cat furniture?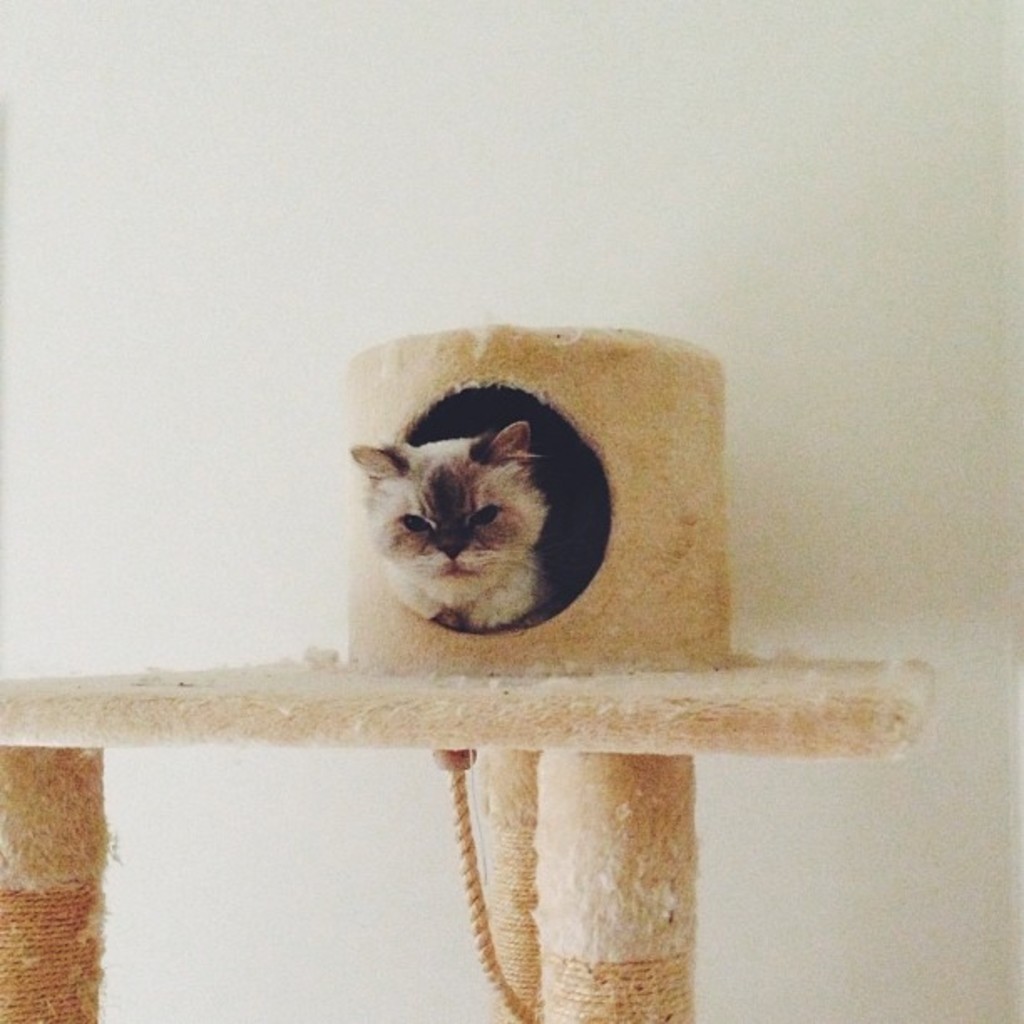
<region>0, 321, 937, 1022</region>
